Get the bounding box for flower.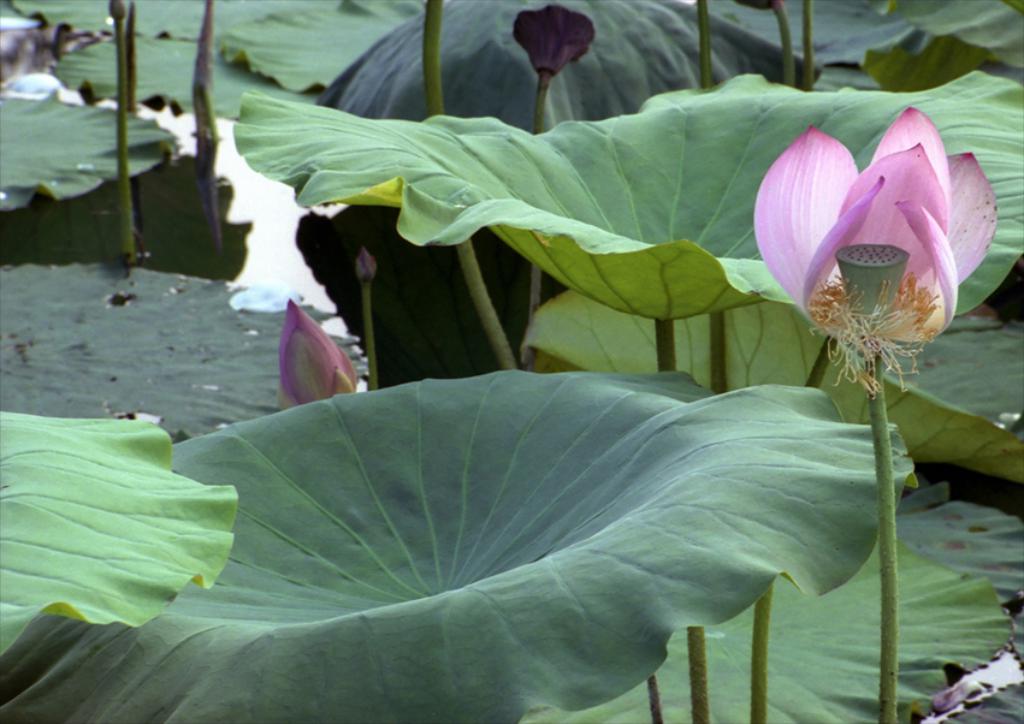
(353, 244, 371, 279).
